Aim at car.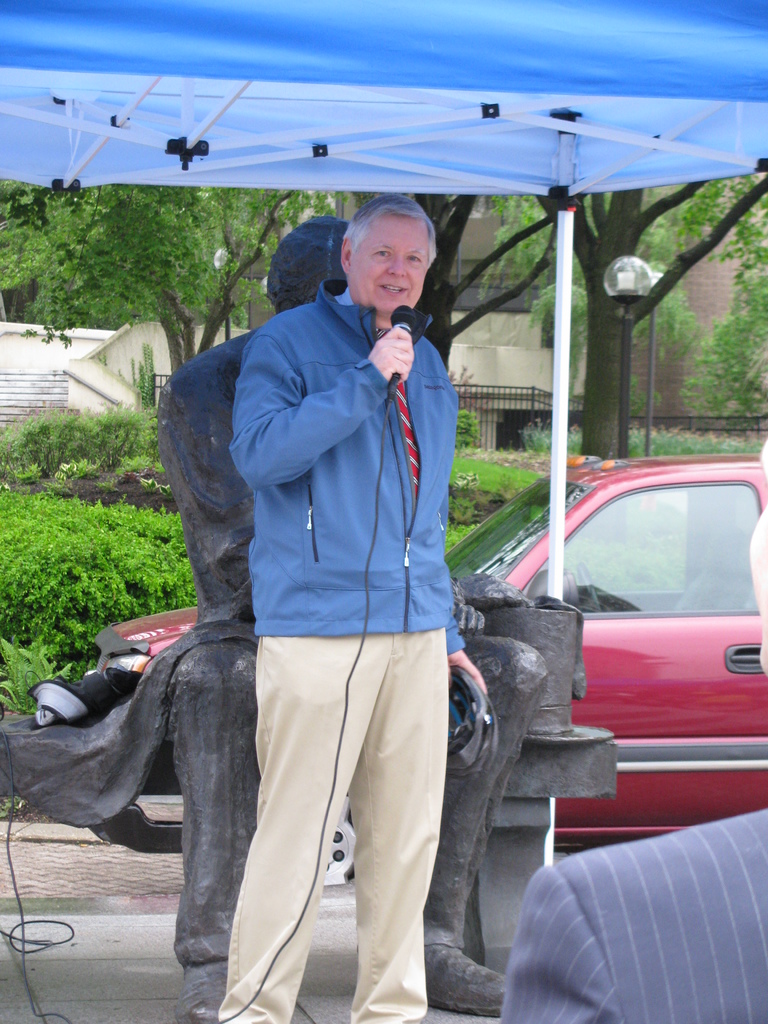
Aimed at {"left": 90, "top": 452, "right": 767, "bottom": 851}.
